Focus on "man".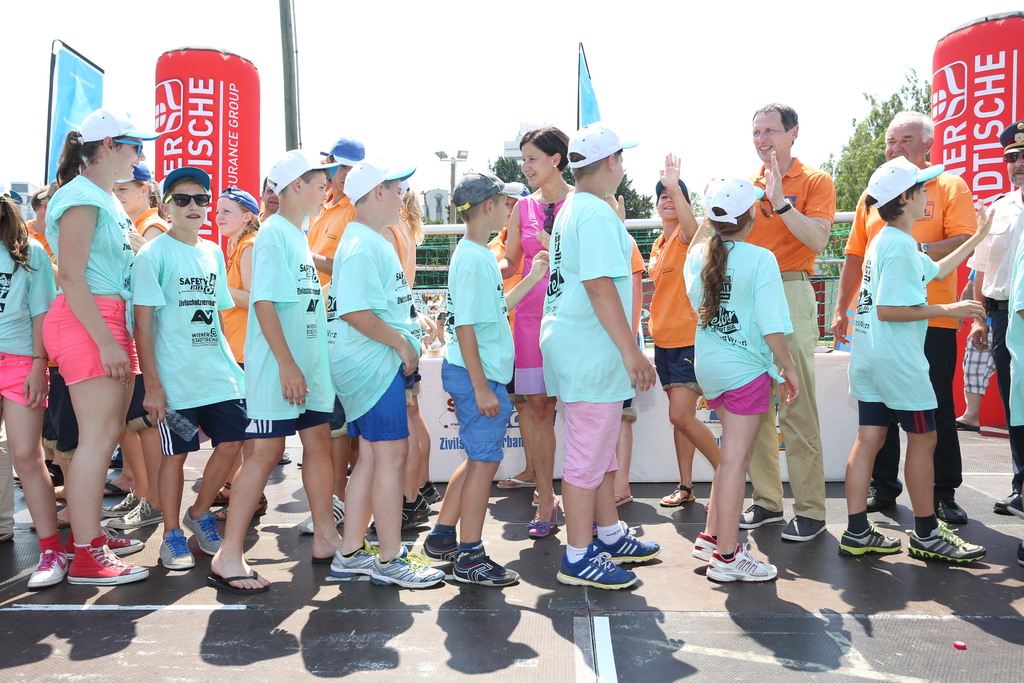
Focused at [x1=289, y1=129, x2=371, y2=543].
